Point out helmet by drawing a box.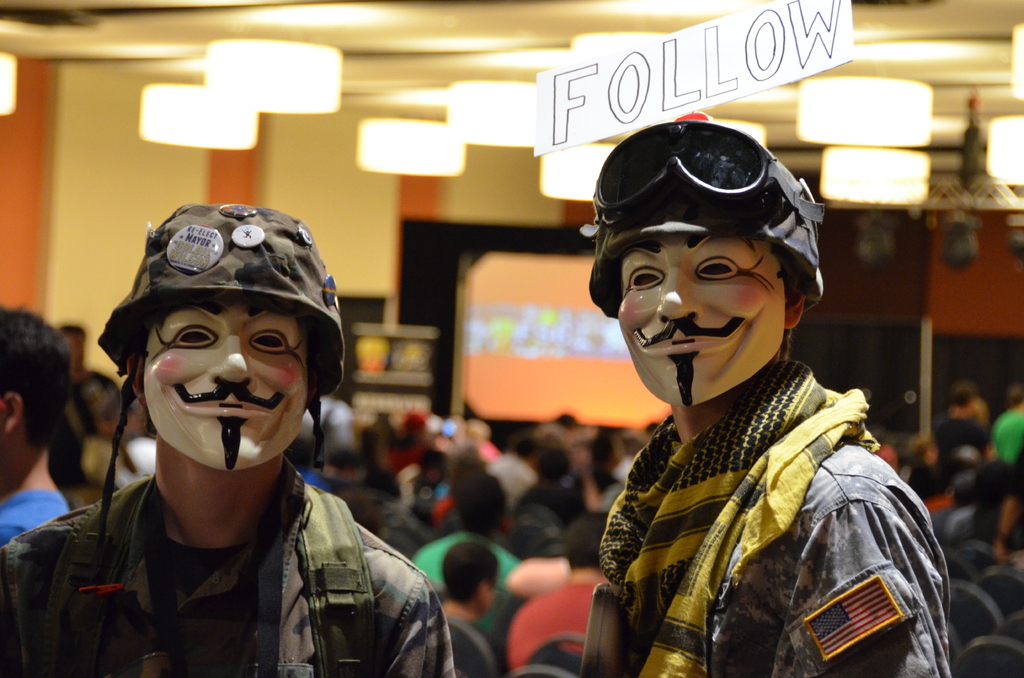
{"x1": 88, "y1": 198, "x2": 366, "y2": 538}.
